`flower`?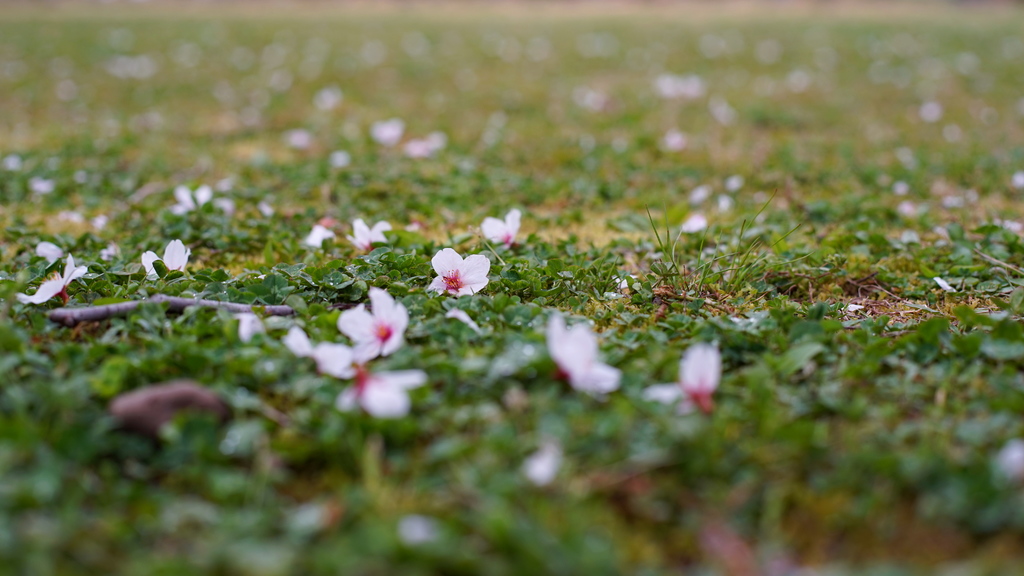
340 287 411 355
